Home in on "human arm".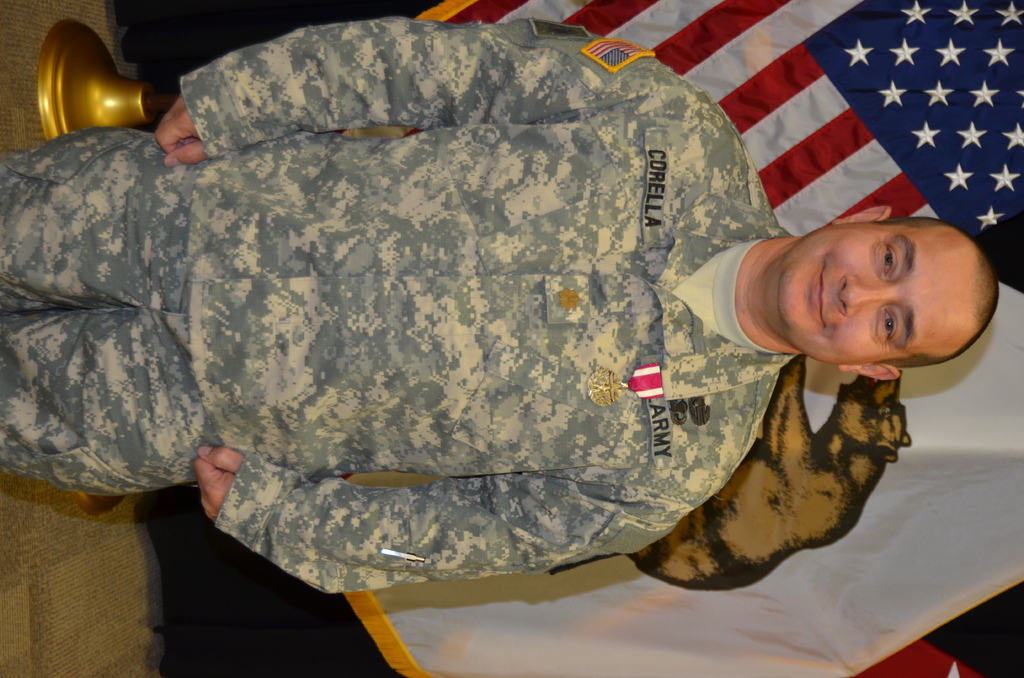
Homed in at box(156, 21, 671, 168).
